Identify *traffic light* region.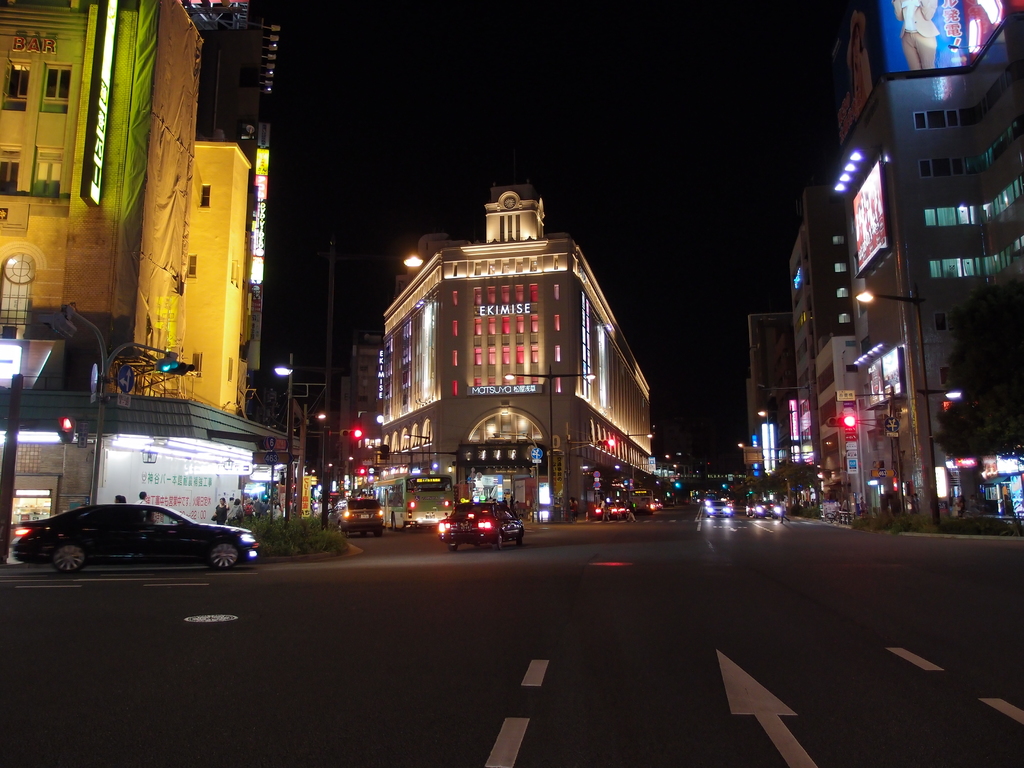
Region: BBox(595, 438, 616, 447).
